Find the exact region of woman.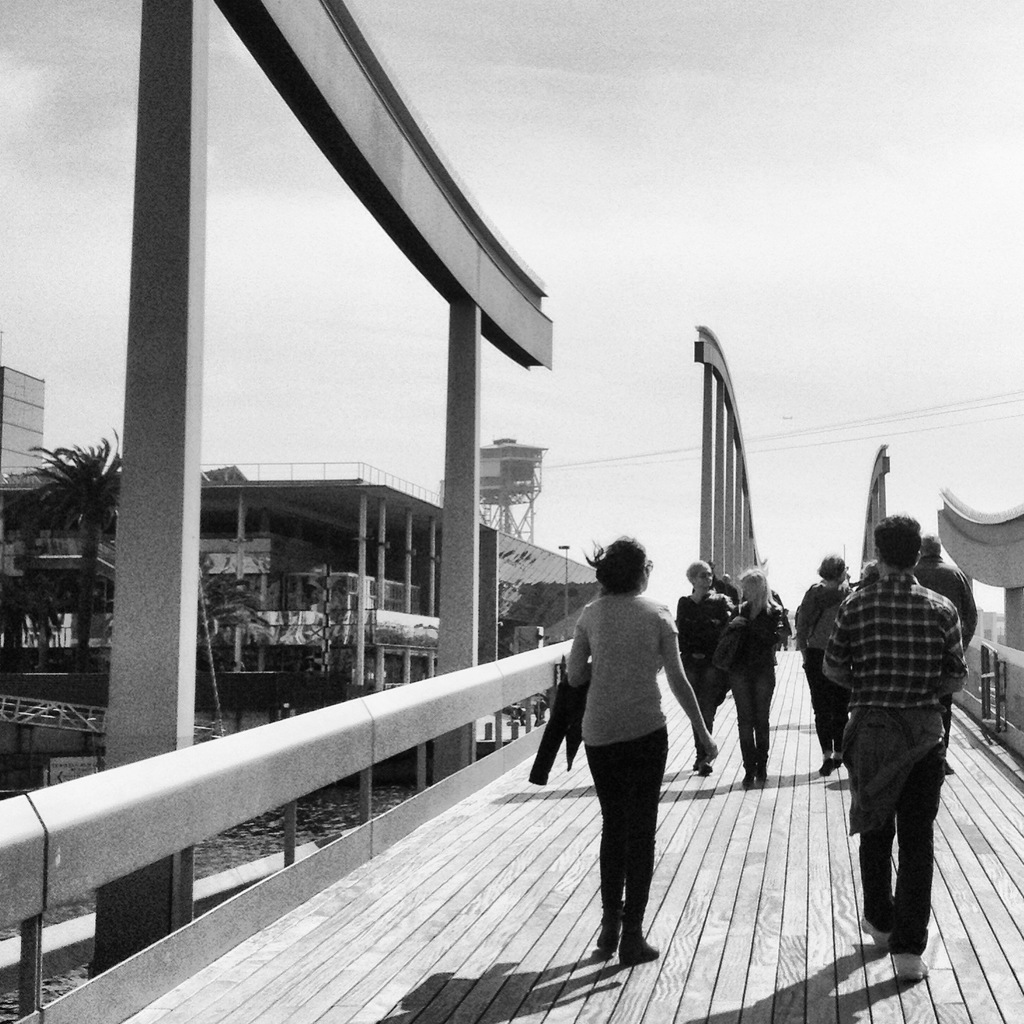
Exact region: region(675, 559, 736, 776).
